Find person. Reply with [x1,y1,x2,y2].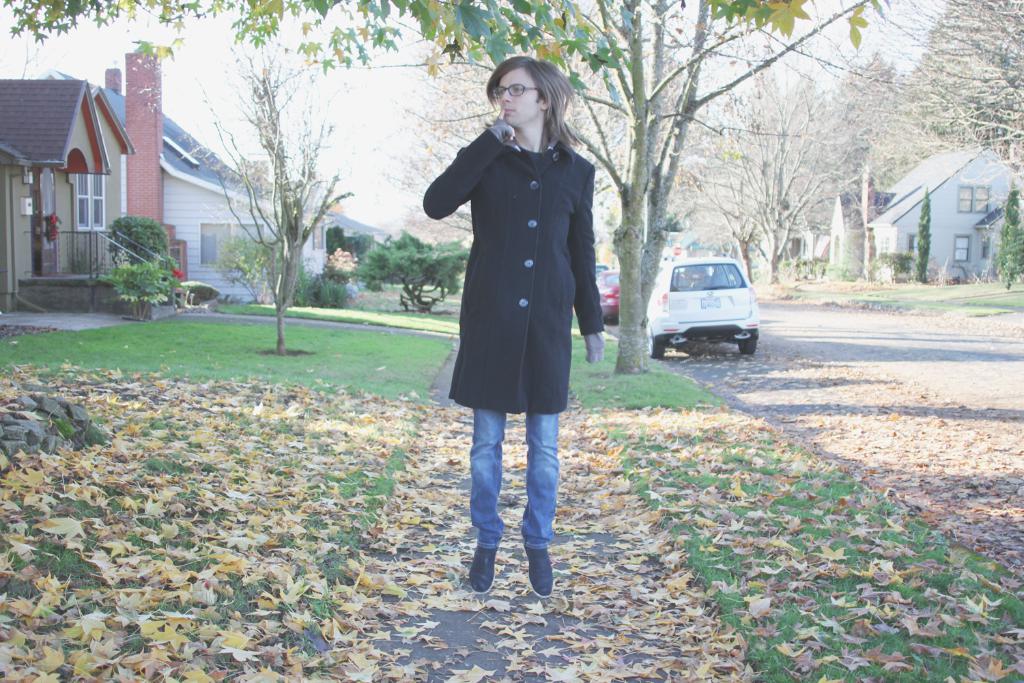
[428,64,601,585].
